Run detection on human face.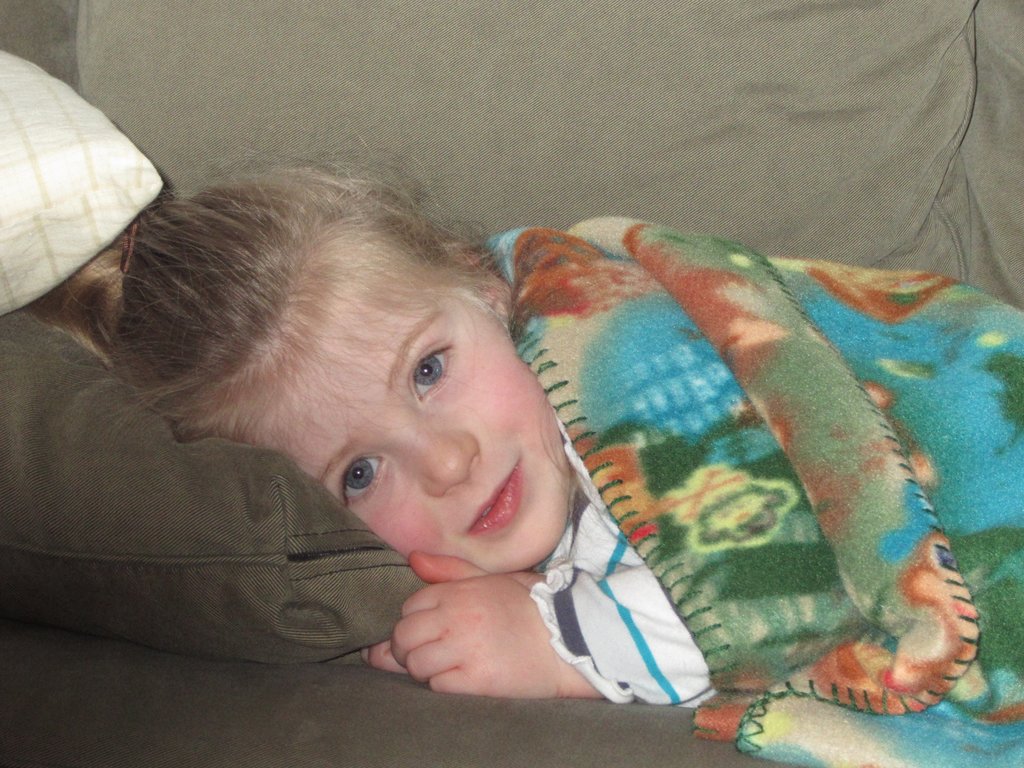
Result: 237/241/568/574.
